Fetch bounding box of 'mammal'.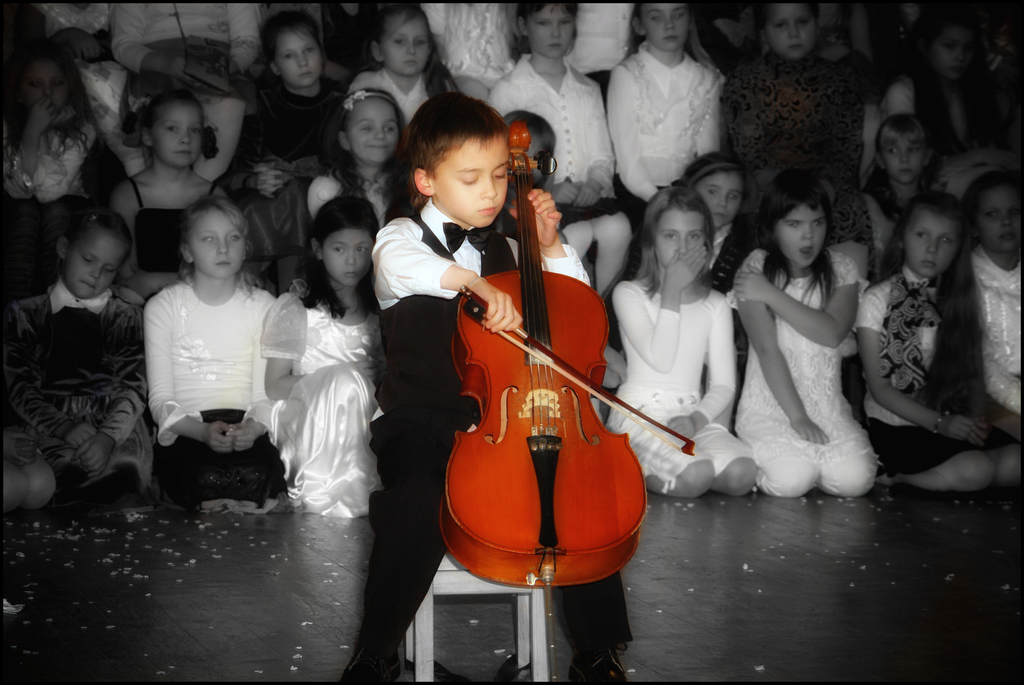
Bbox: box=[842, 110, 930, 267].
